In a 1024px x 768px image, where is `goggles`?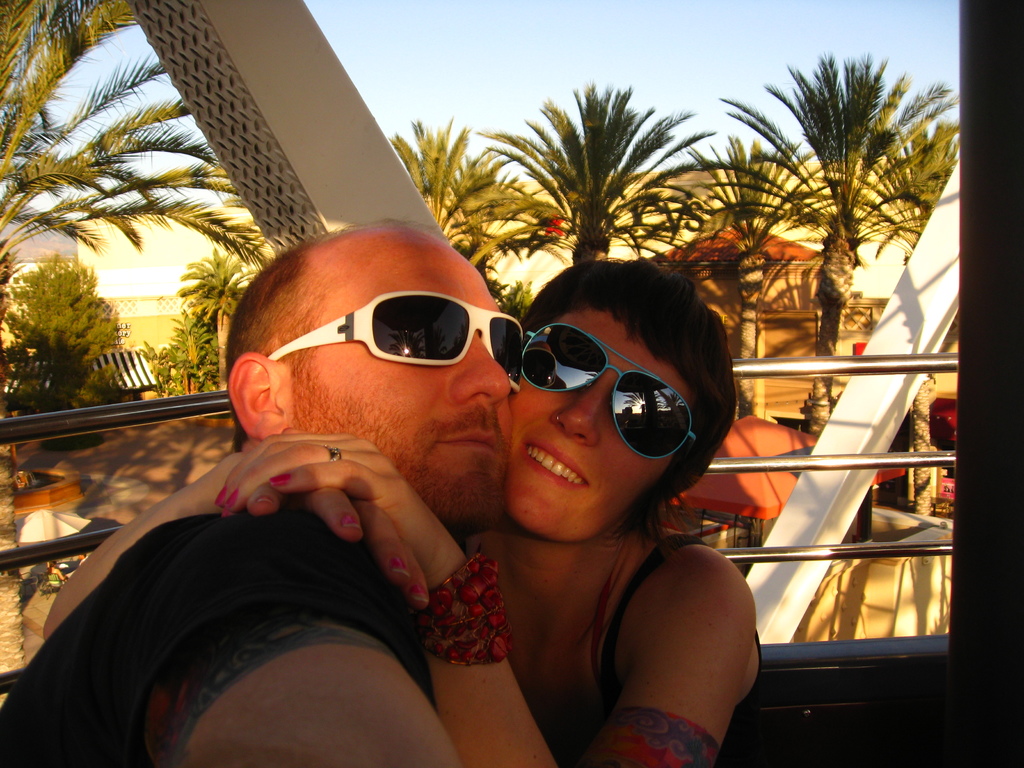
[520, 325, 701, 455].
